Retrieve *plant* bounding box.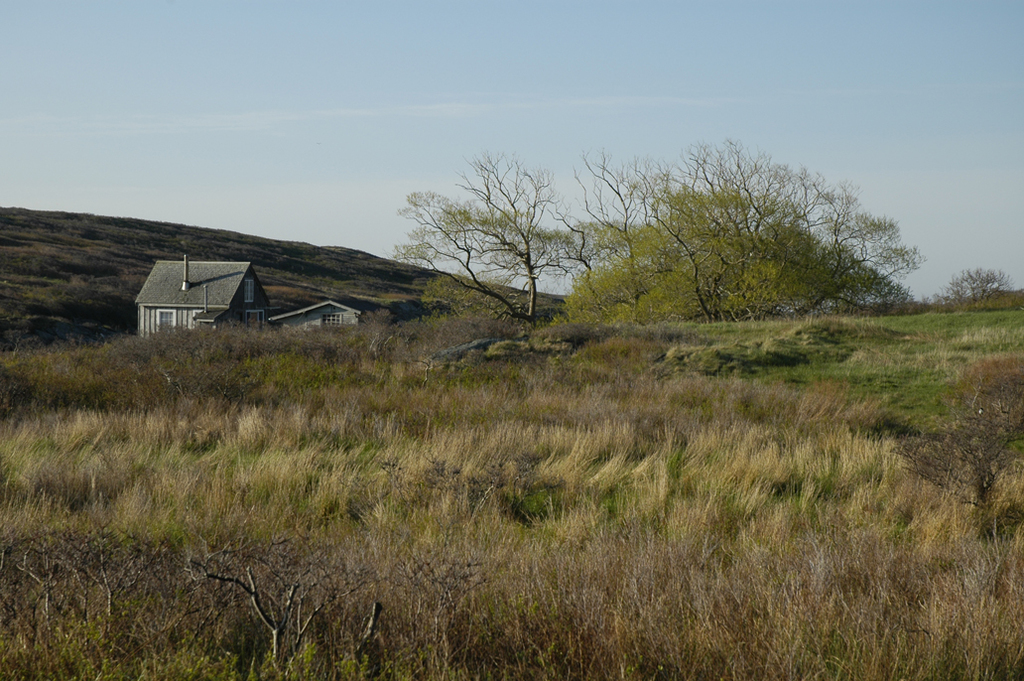
Bounding box: box=[200, 547, 324, 680].
